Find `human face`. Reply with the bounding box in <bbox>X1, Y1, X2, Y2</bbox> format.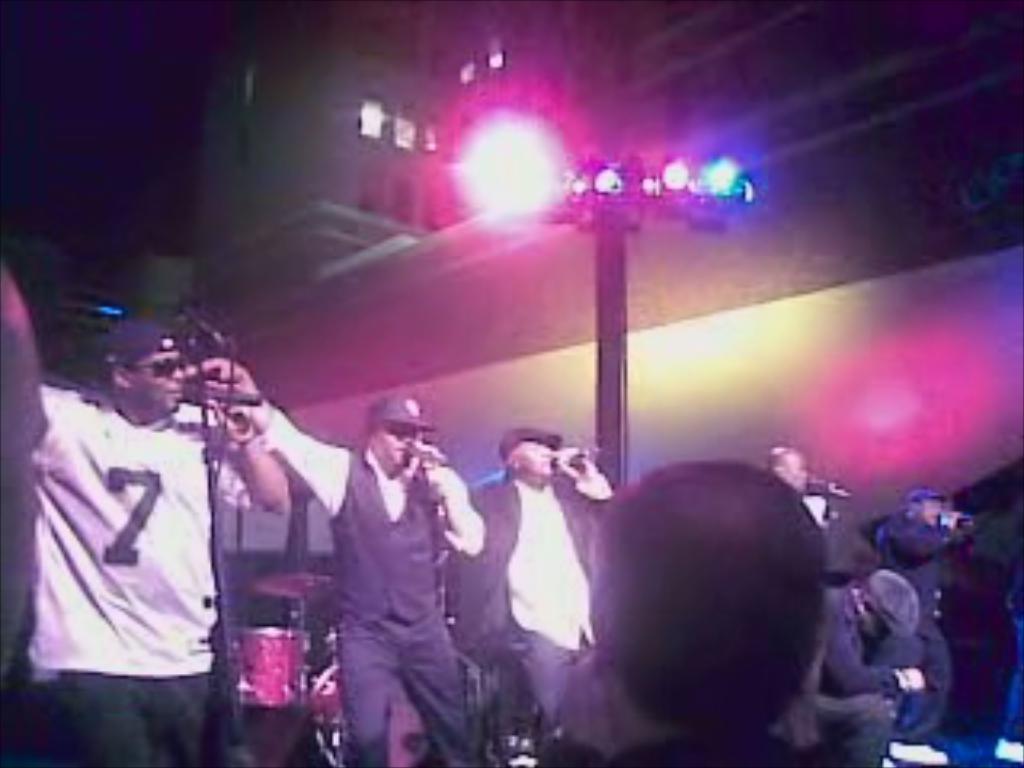
<bbox>374, 429, 419, 470</bbox>.
